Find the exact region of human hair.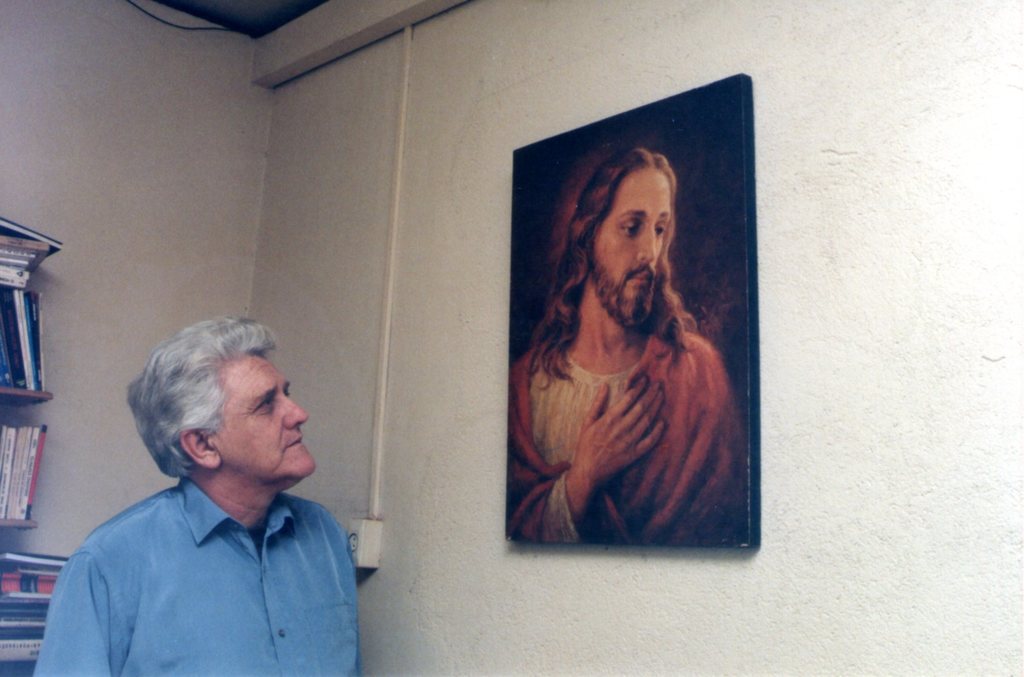
Exact region: (left=521, top=147, right=703, bottom=396).
